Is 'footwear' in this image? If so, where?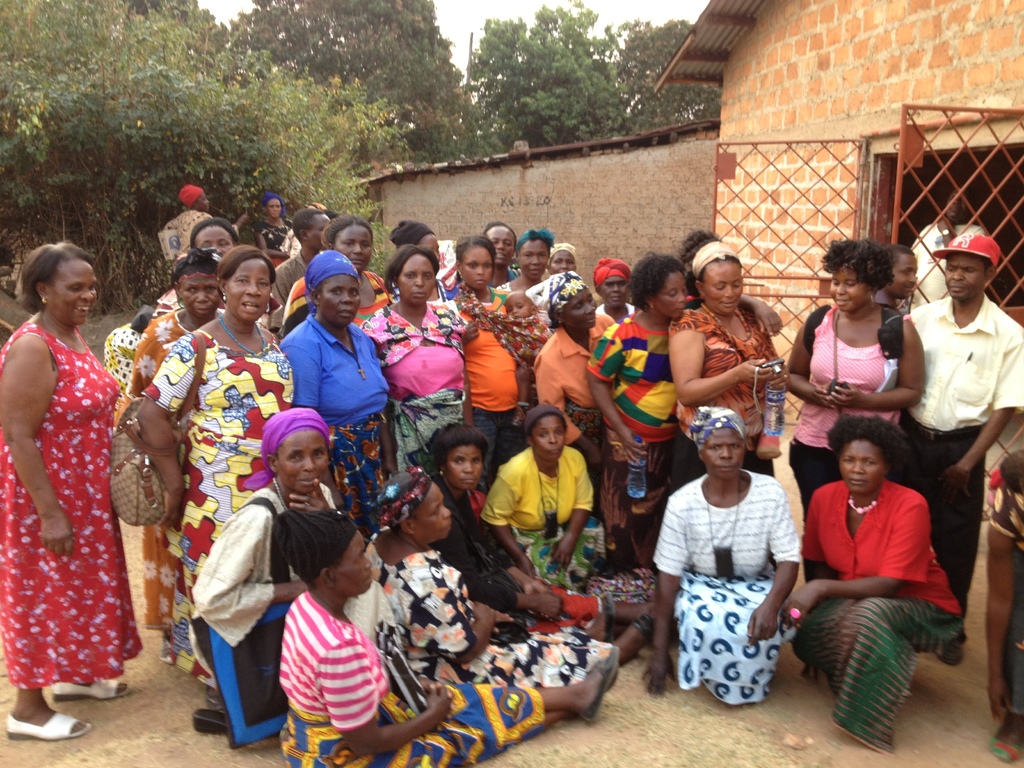
Yes, at [x1=939, y1=635, x2=968, y2=664].
